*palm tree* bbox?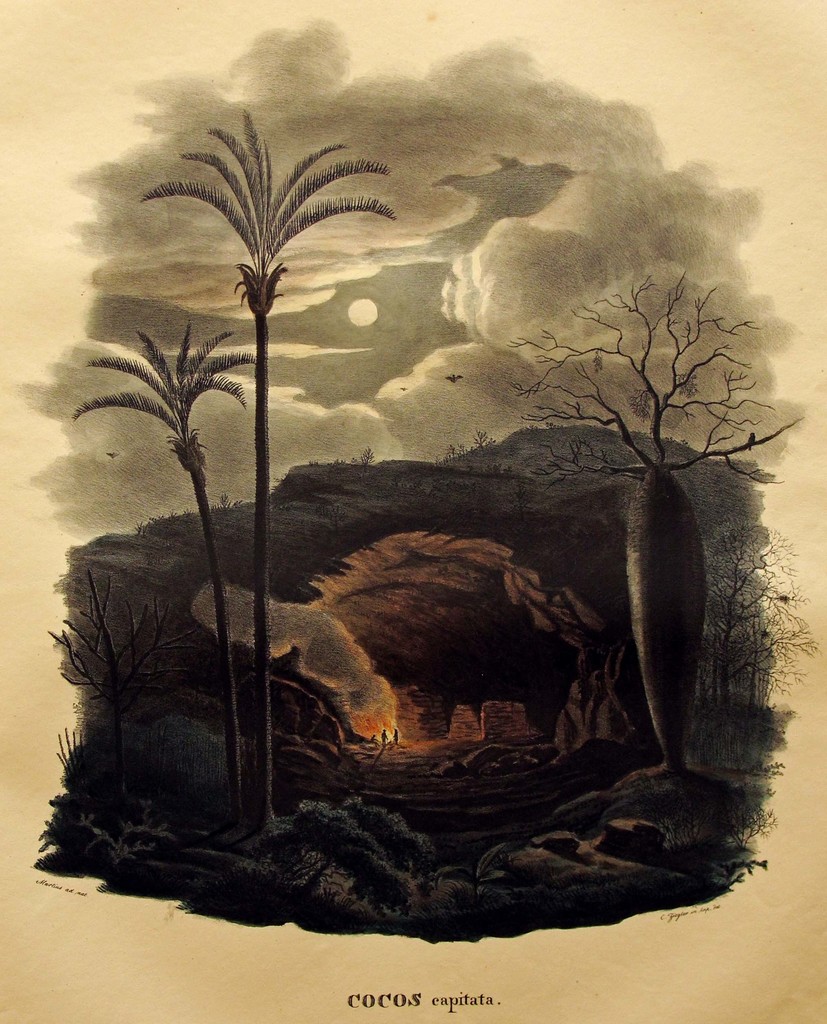
(137,111,396,824)
